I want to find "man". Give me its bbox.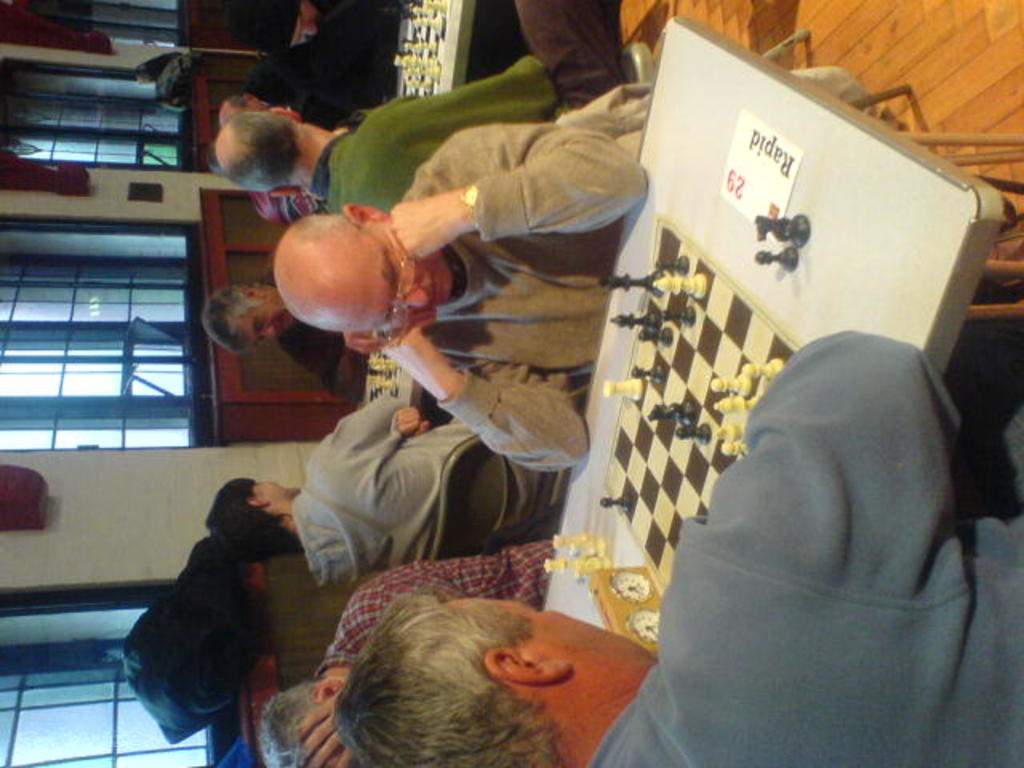
l=333, t=333, r=1022, b=766.
